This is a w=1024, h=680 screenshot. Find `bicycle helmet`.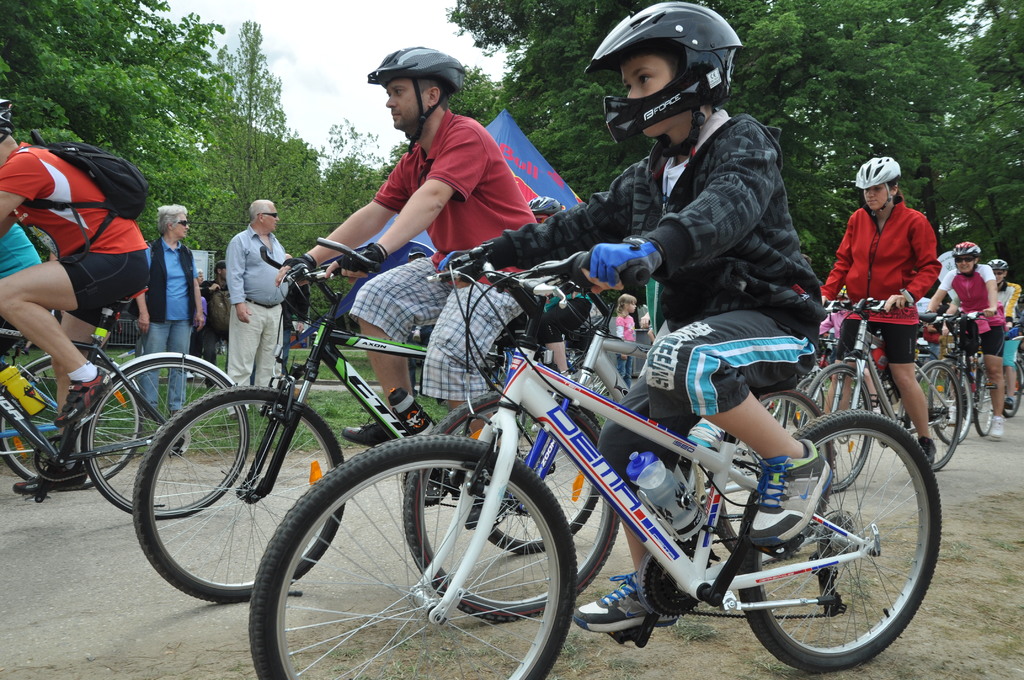
Bounding box: {"left": 0, "top": 89, "right": 13, "bottom": 136}.
